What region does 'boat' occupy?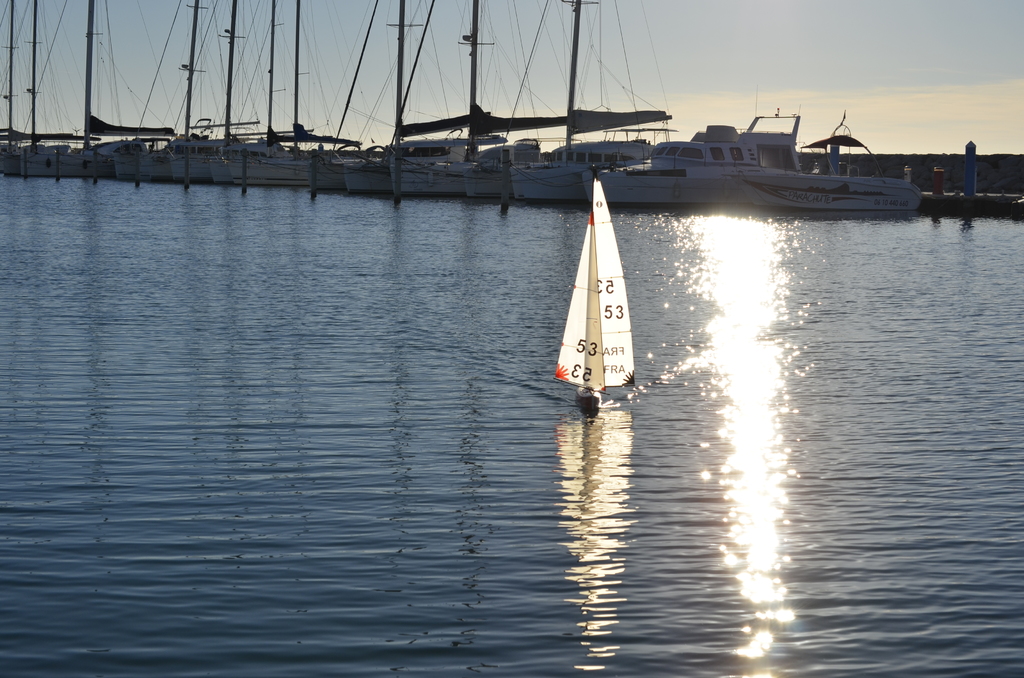
left=724, top=113, right=925, bottom=214.
